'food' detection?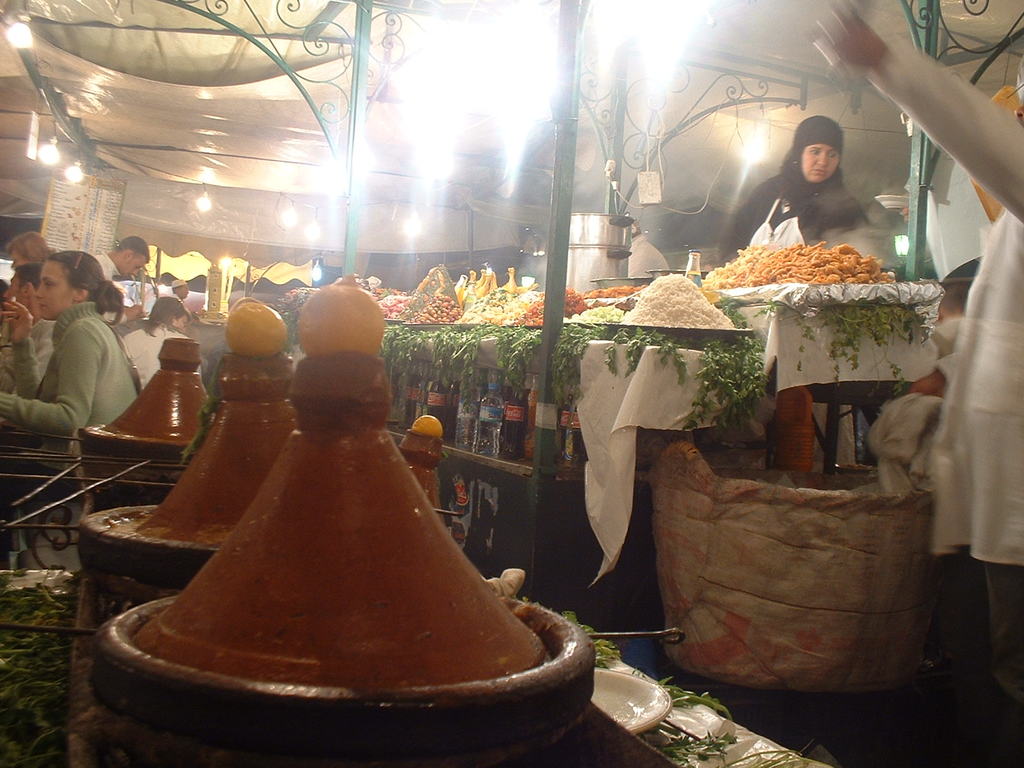
(566, 303, 621, 323)
